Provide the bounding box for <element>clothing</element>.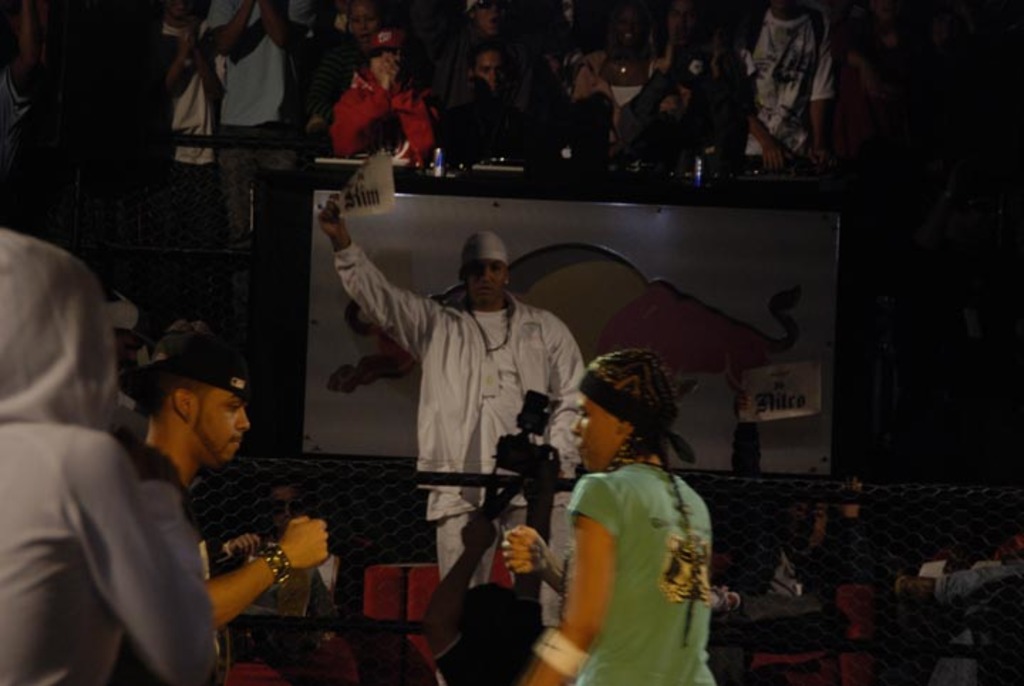
region(213, 0, 279, 235).
